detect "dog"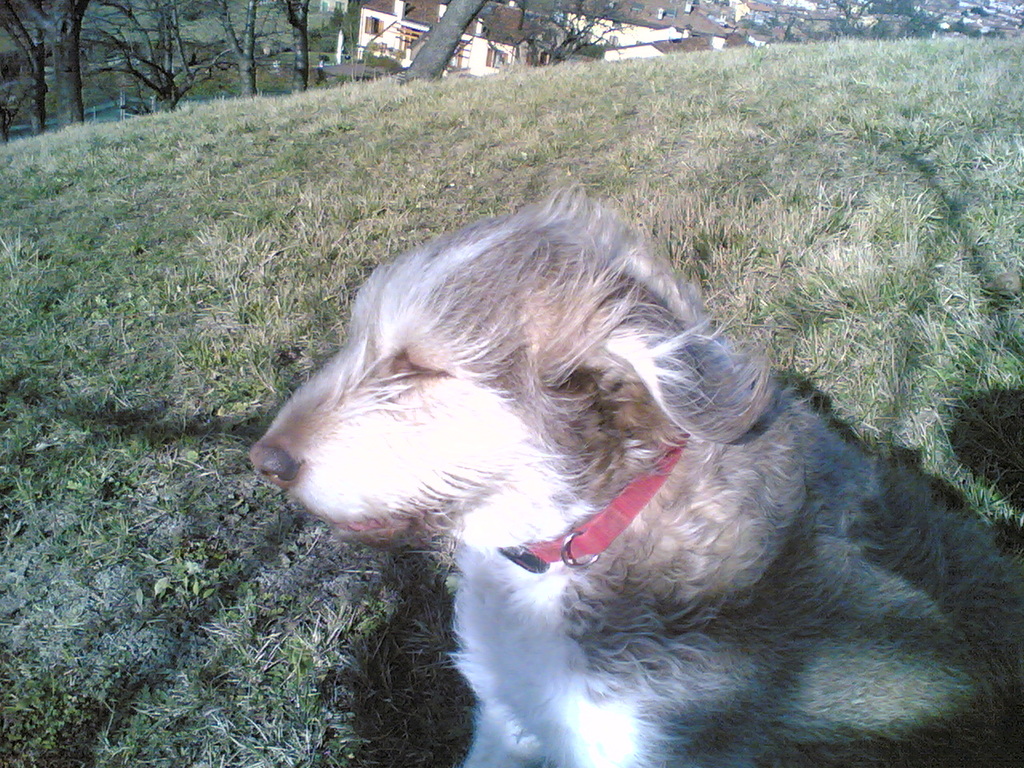
[250,184,1023,767]
